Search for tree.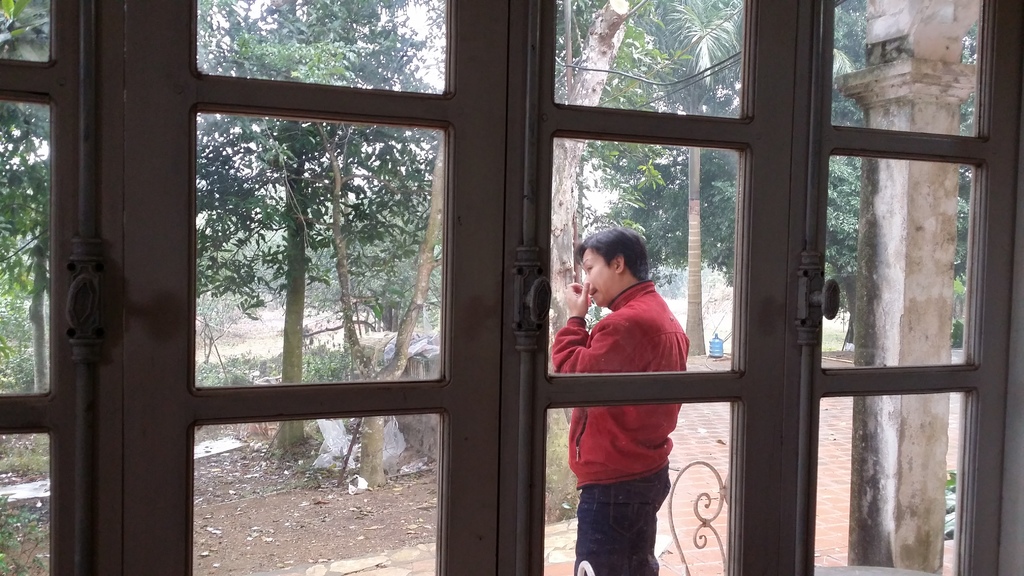
Found at 836:0:865:356.
